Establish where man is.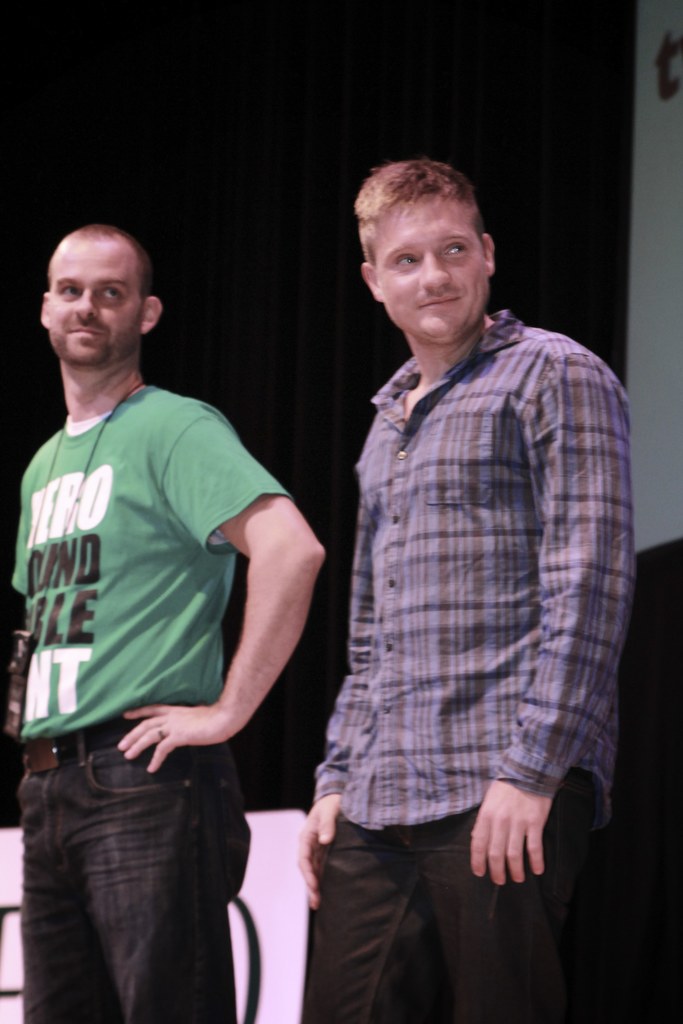
Established at (0,224,325,1023).
